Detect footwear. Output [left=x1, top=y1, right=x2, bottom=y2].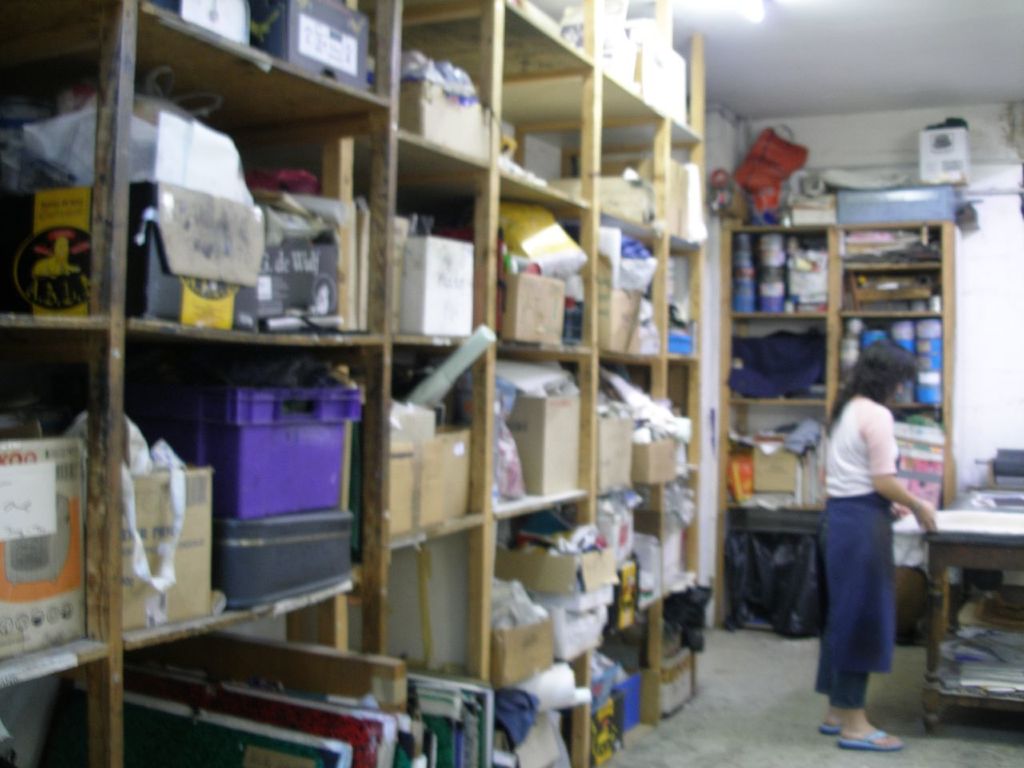
[left=837, top=726, right=906, bottom=754].
